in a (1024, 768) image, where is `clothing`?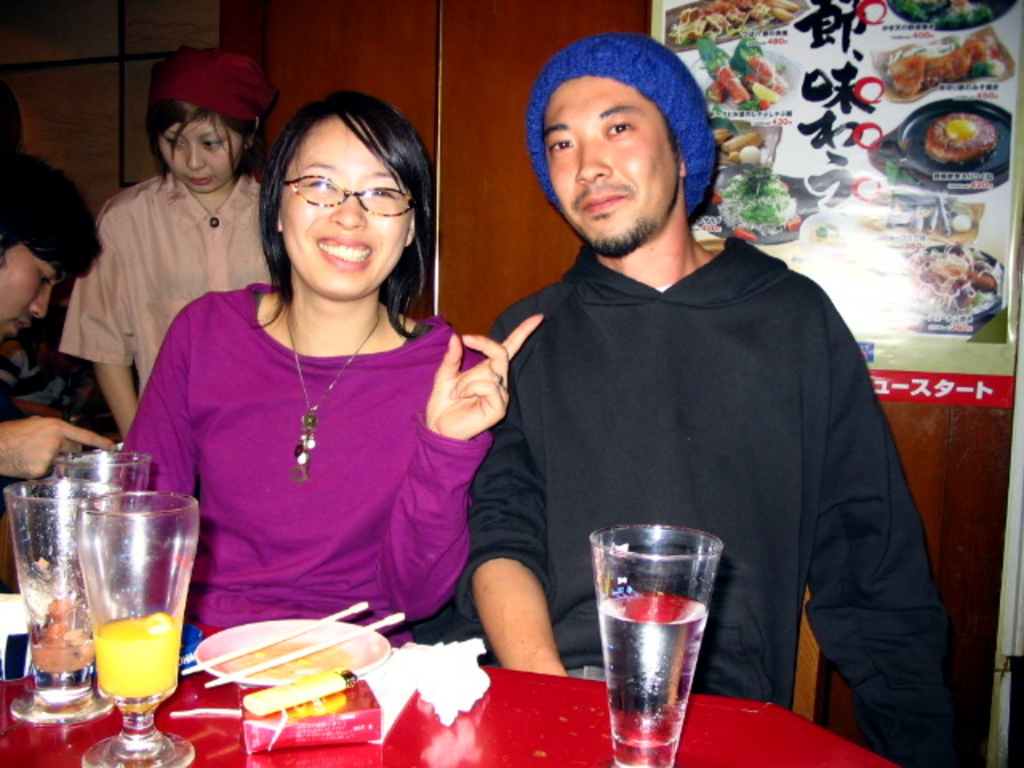
BBox(56, 160, 277, 410).
